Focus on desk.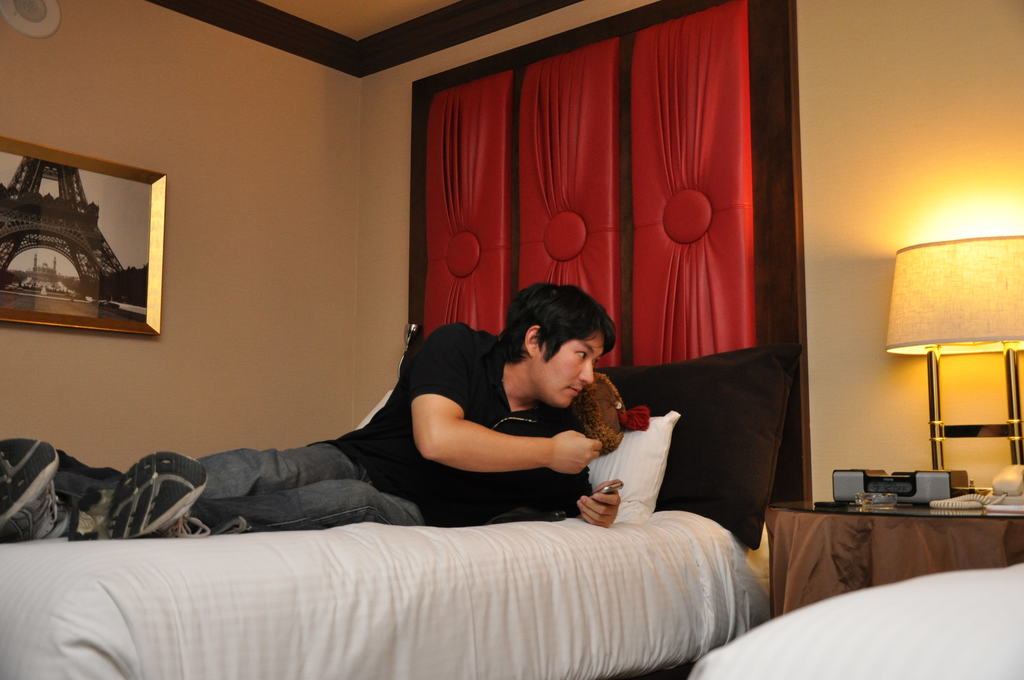
Focused at x1=732, y1=483, x2=1023, y2=613.
